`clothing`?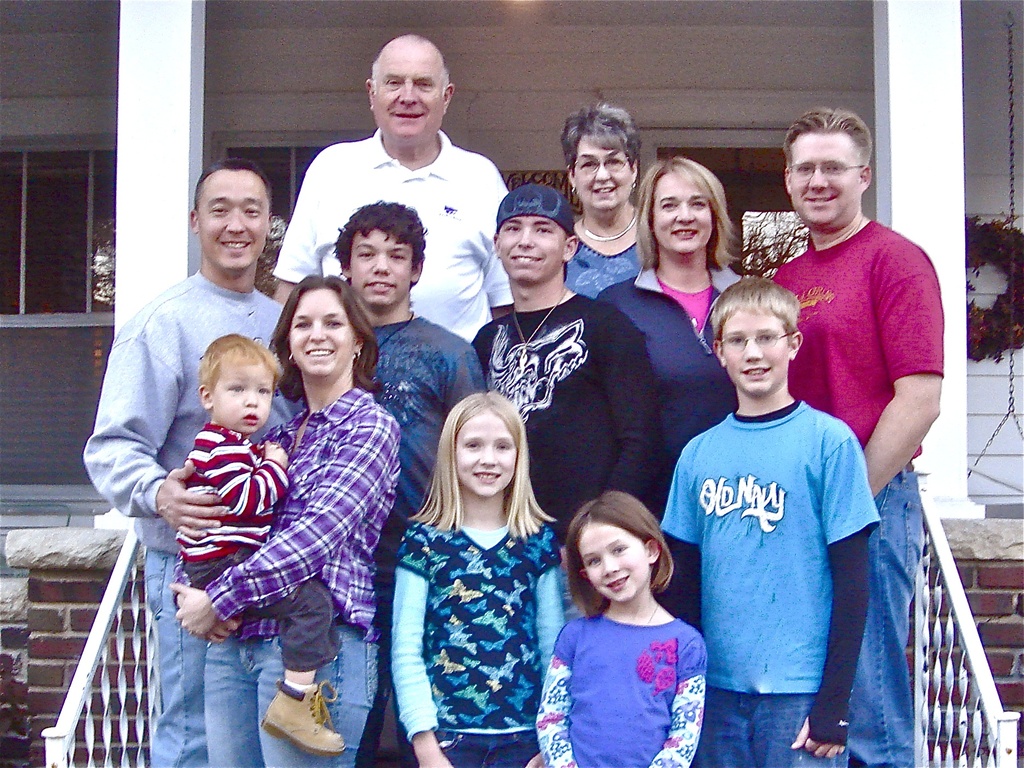
select_region(600, 251, 792, 462)
